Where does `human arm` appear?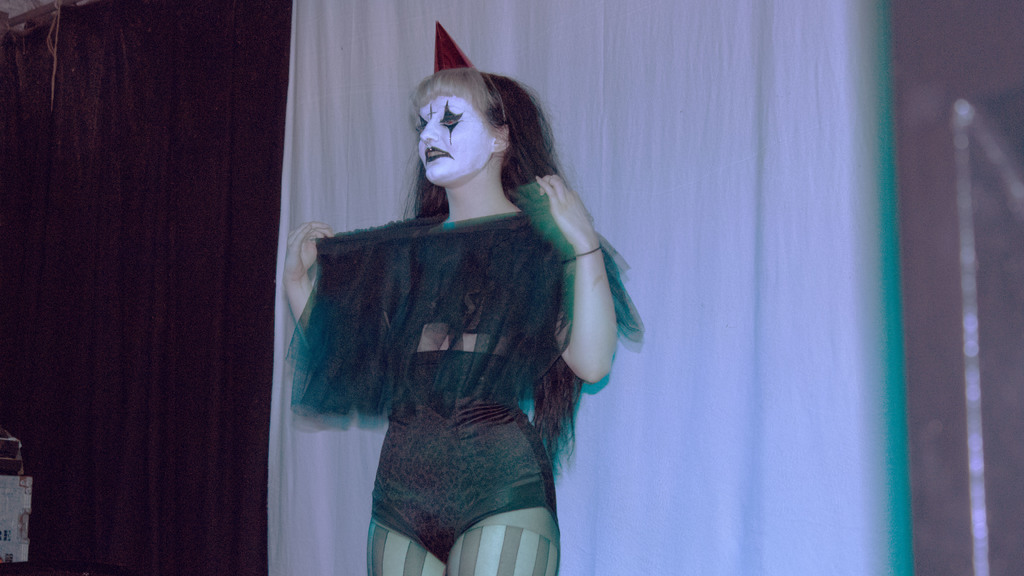
Appears at rect(534, 175, 630, 425).
